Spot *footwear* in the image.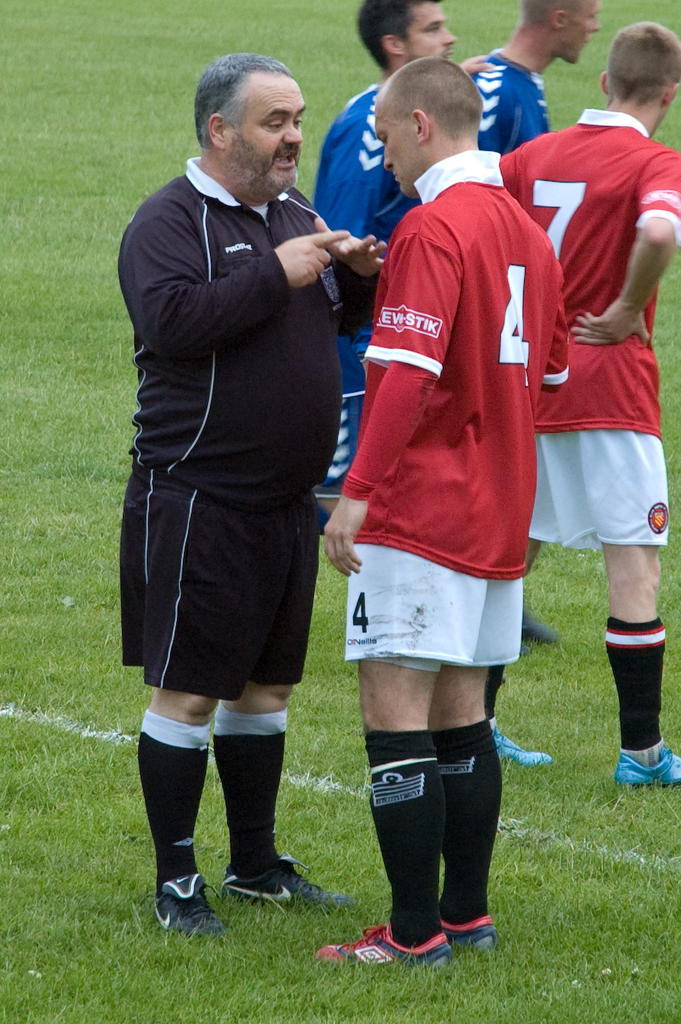
*footwear* found at 493 724 552 764.
